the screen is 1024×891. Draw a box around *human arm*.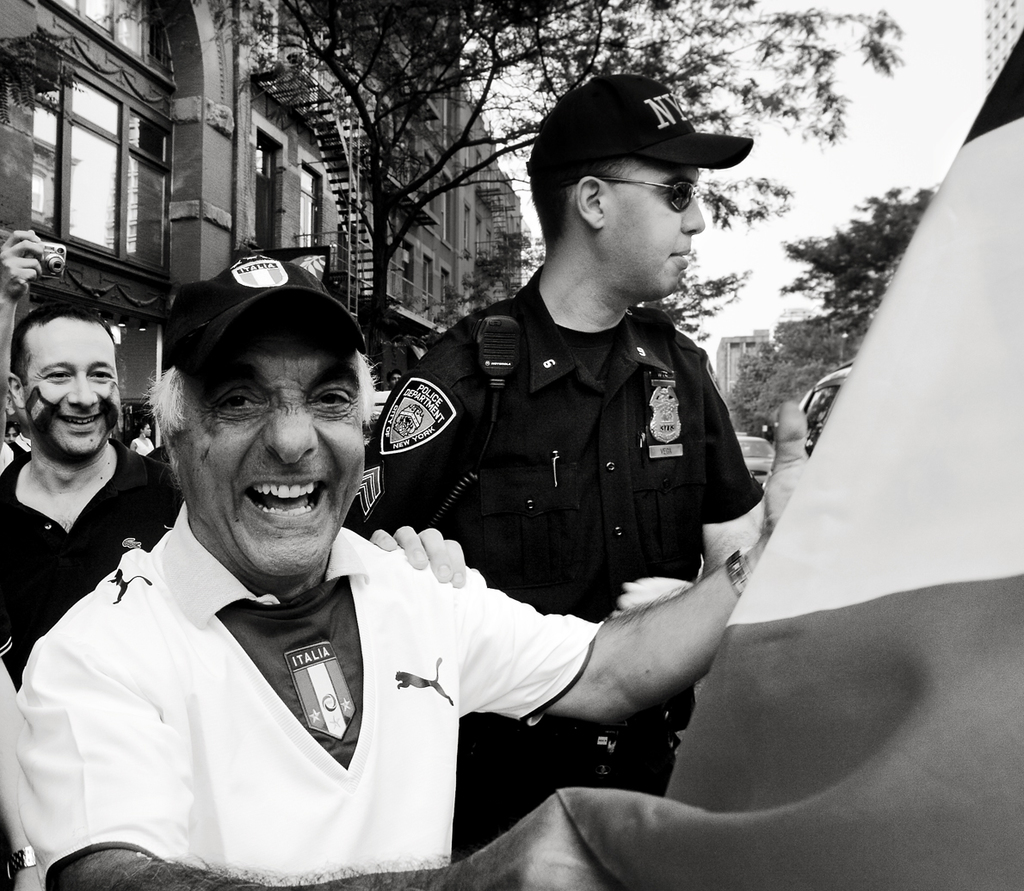
(0, 654, 44, 890).
